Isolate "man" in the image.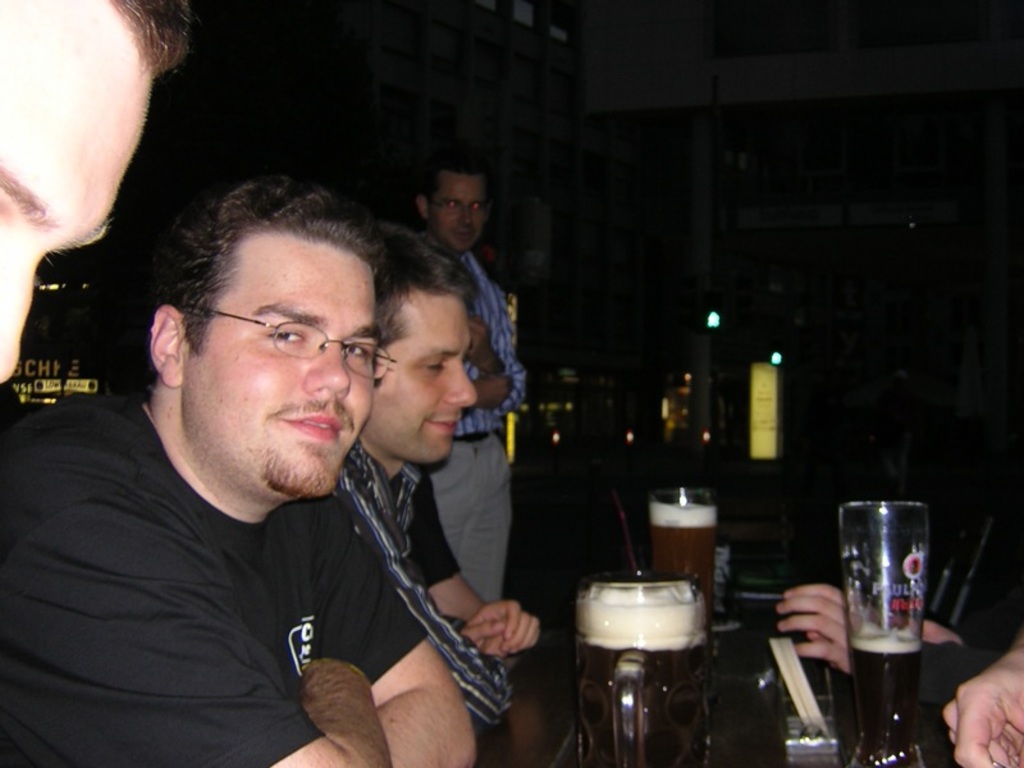
Isolated region: box(940, 637, 1023, 767).
